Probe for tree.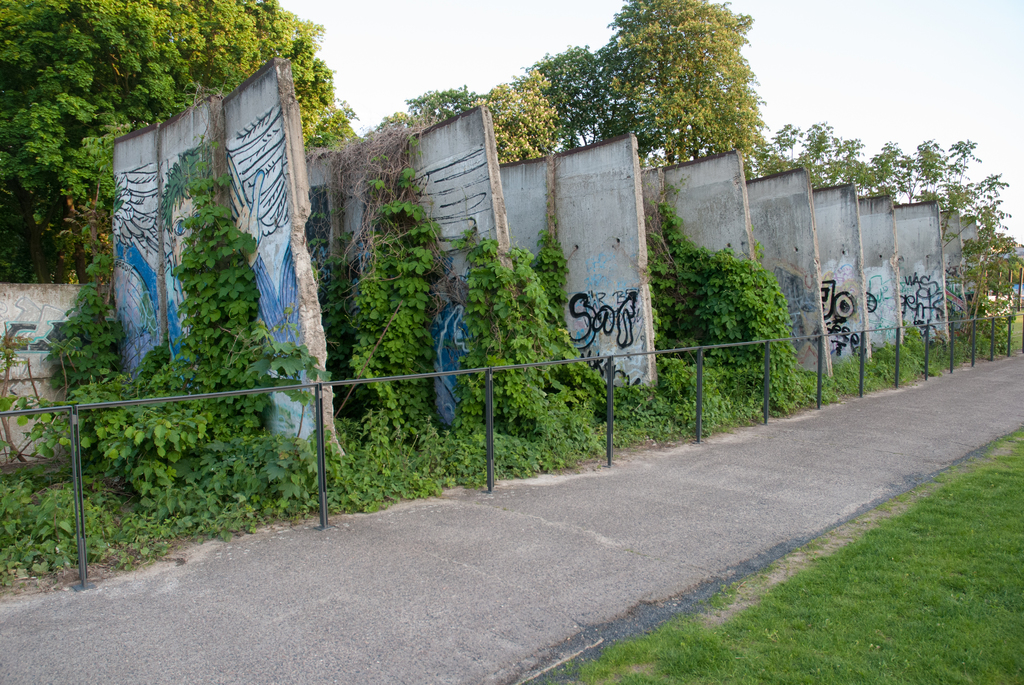
Probe result: BBox(648, 217, 815, 391).
